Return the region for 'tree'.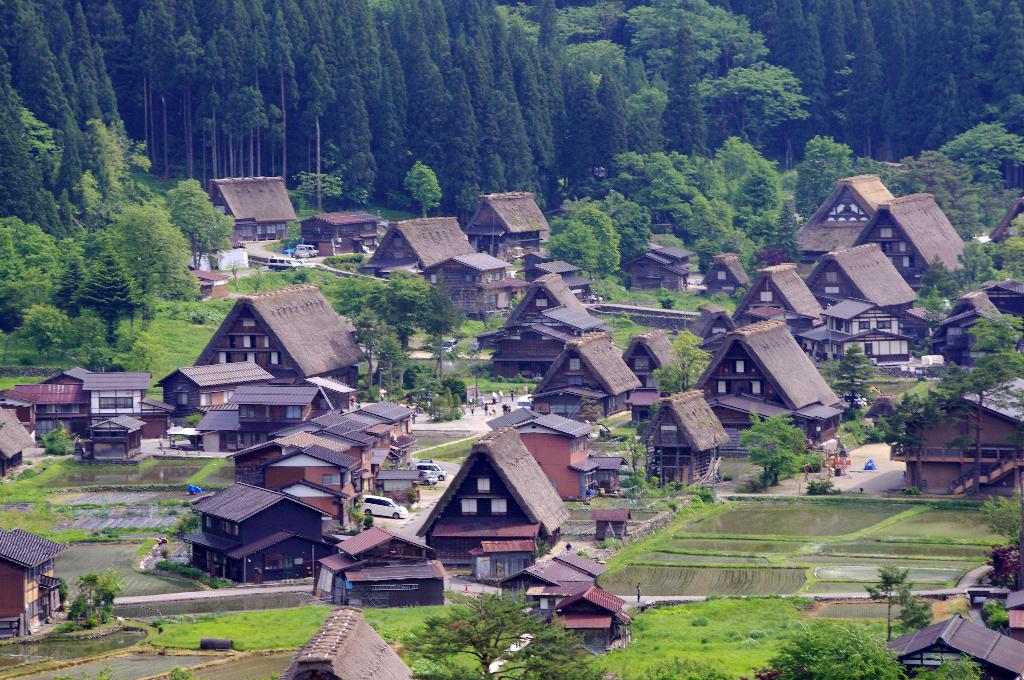
x1=982 y1=603 x2=1009 y2=636.
